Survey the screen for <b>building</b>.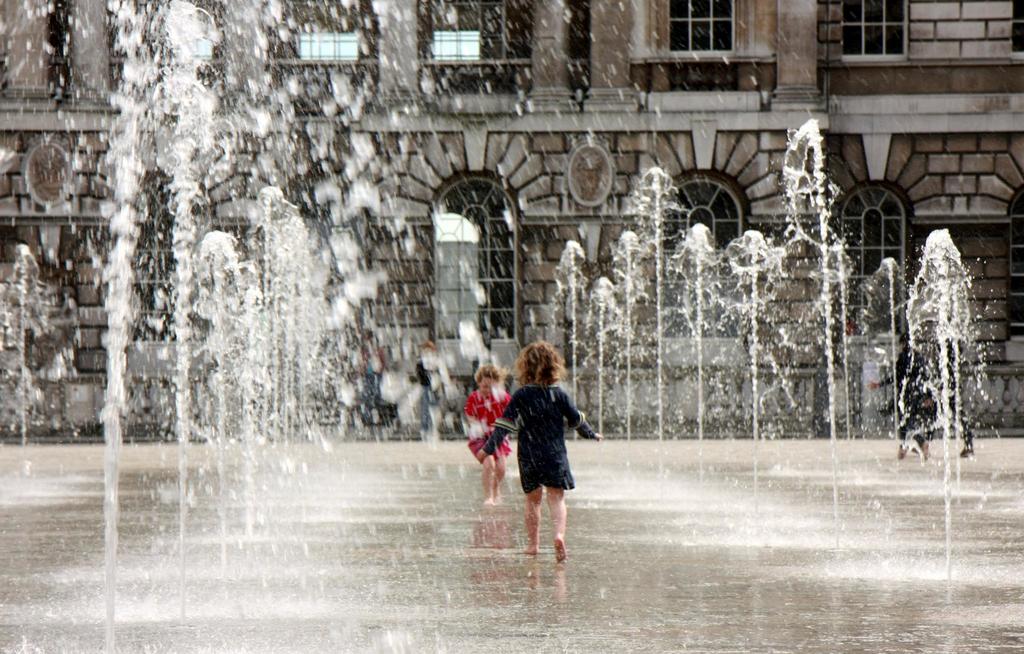
Survey found: <region>0, 0, 1023, 437</region>.
